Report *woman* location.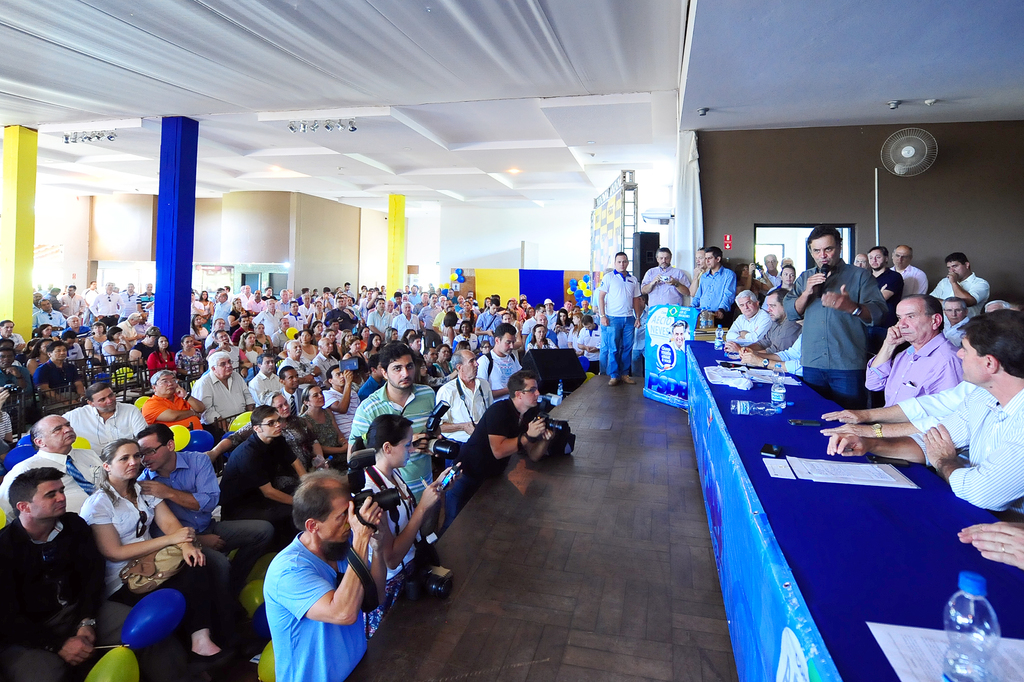
Report: pyautogui.locateOnScreen(102, 326, 130, 364).
